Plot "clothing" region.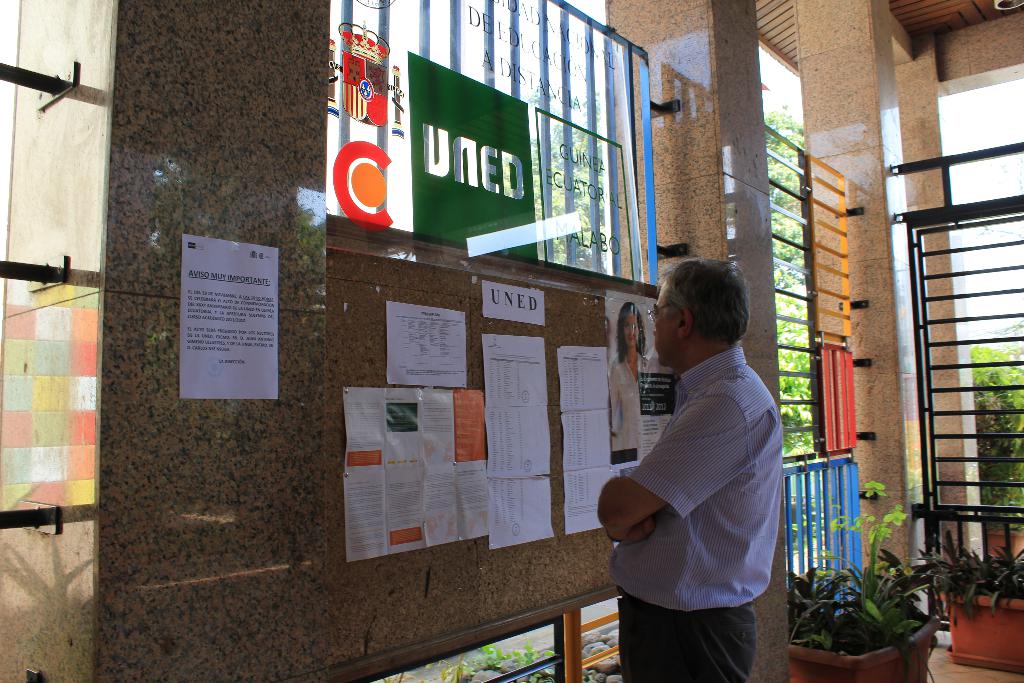
Plotted at [x1=601, y1=350, x2=660, y2=456].
